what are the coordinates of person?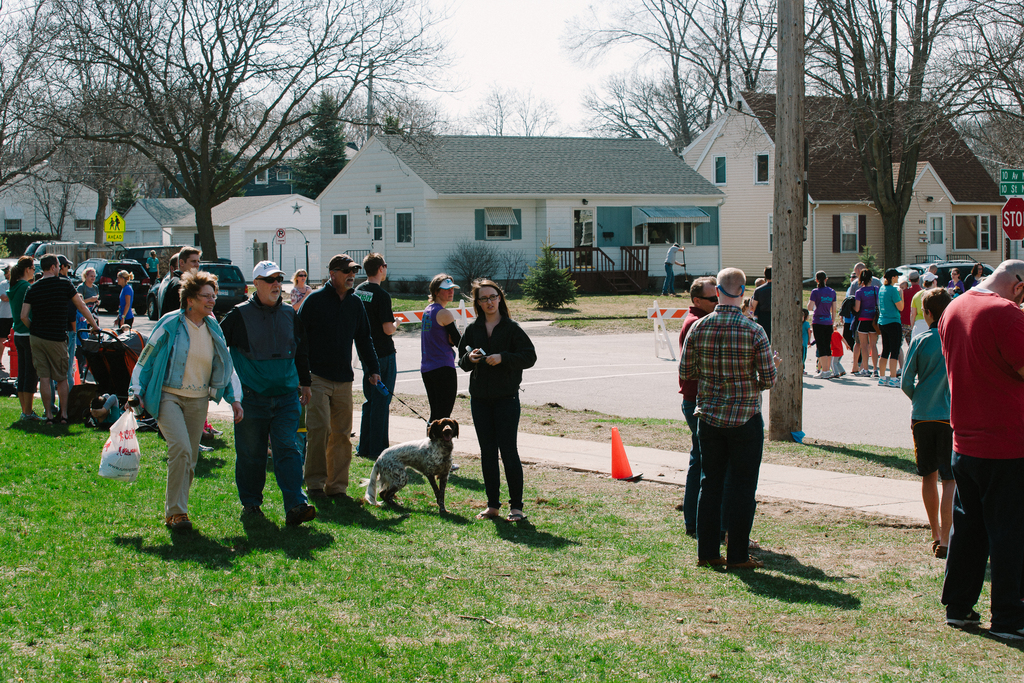
21,252,96,422.
